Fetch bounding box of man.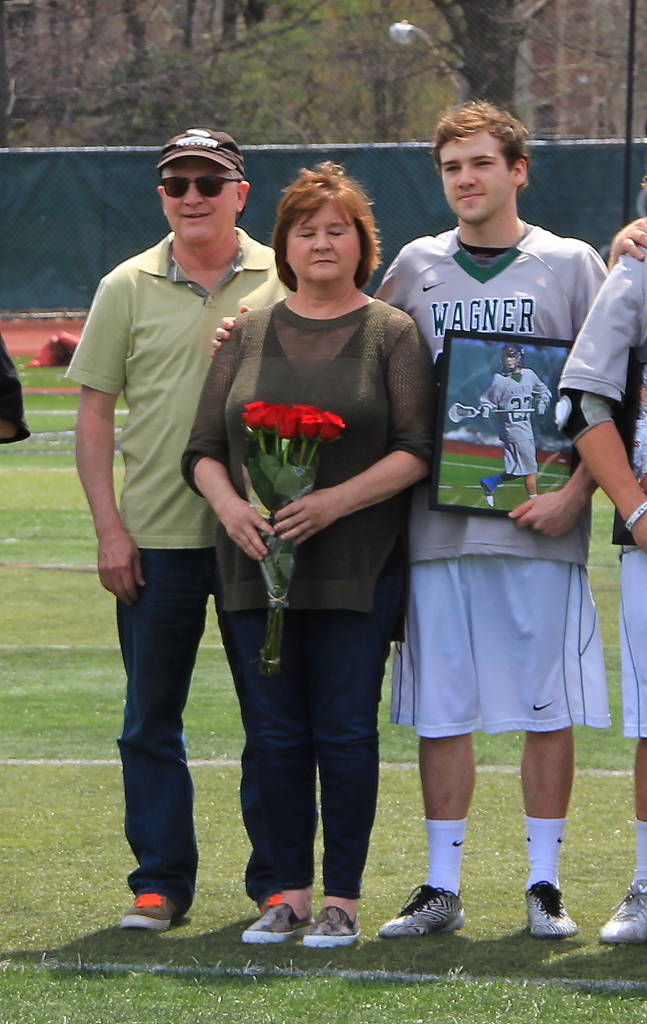
Bbox: [476,342,558,505].
